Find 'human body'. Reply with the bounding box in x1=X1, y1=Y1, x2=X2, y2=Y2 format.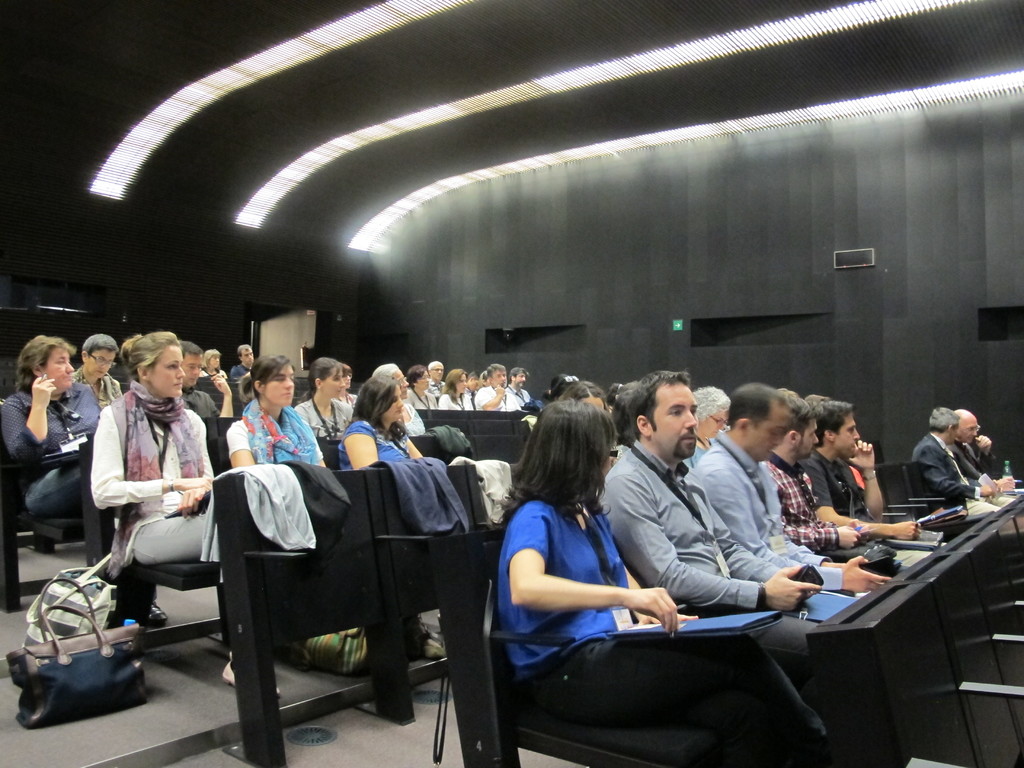
x1=948, y1=405, x2=993, y2=490.
